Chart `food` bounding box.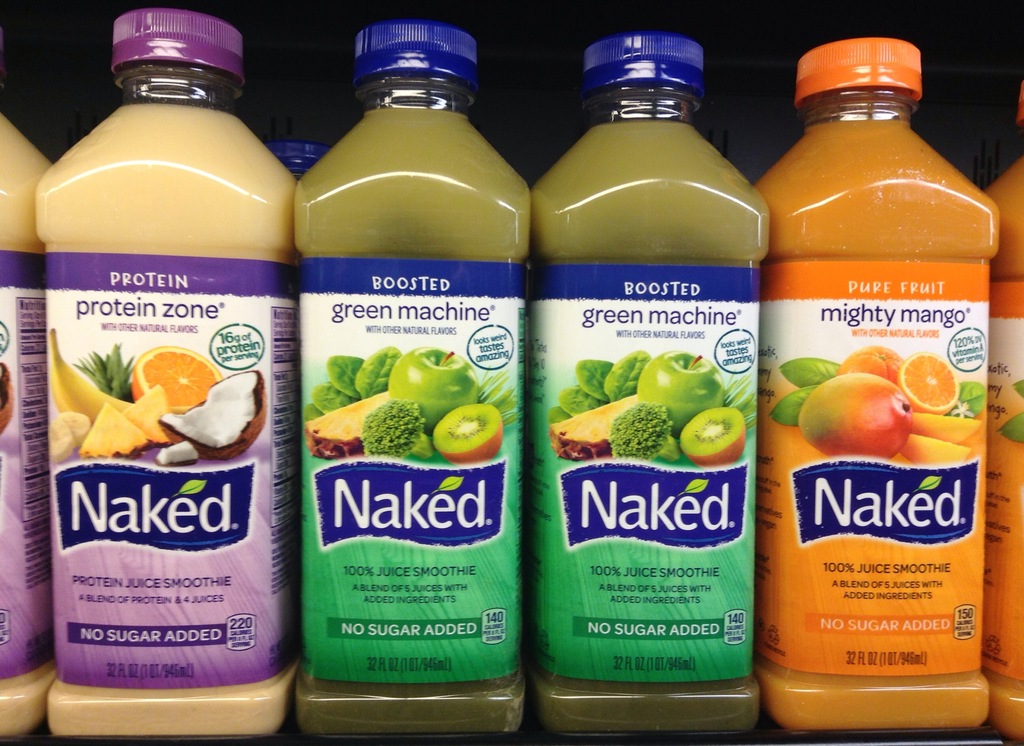
Charted: BBox(1008, 376, 1023, 399).
